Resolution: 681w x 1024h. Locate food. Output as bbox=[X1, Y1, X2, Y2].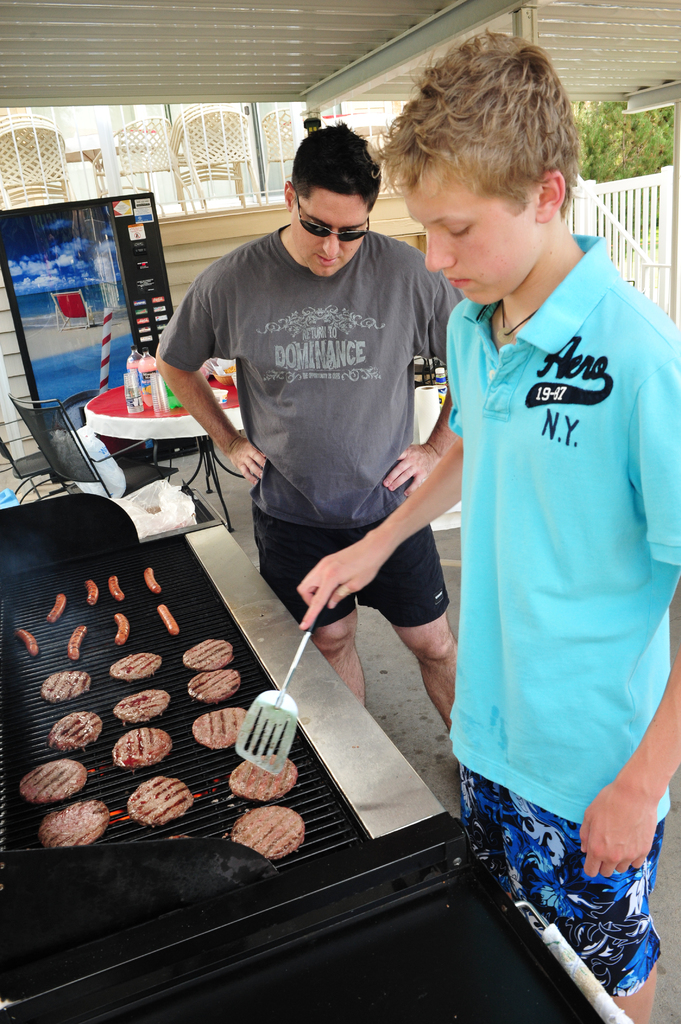
bbox=[221, 363, 235, 377].
